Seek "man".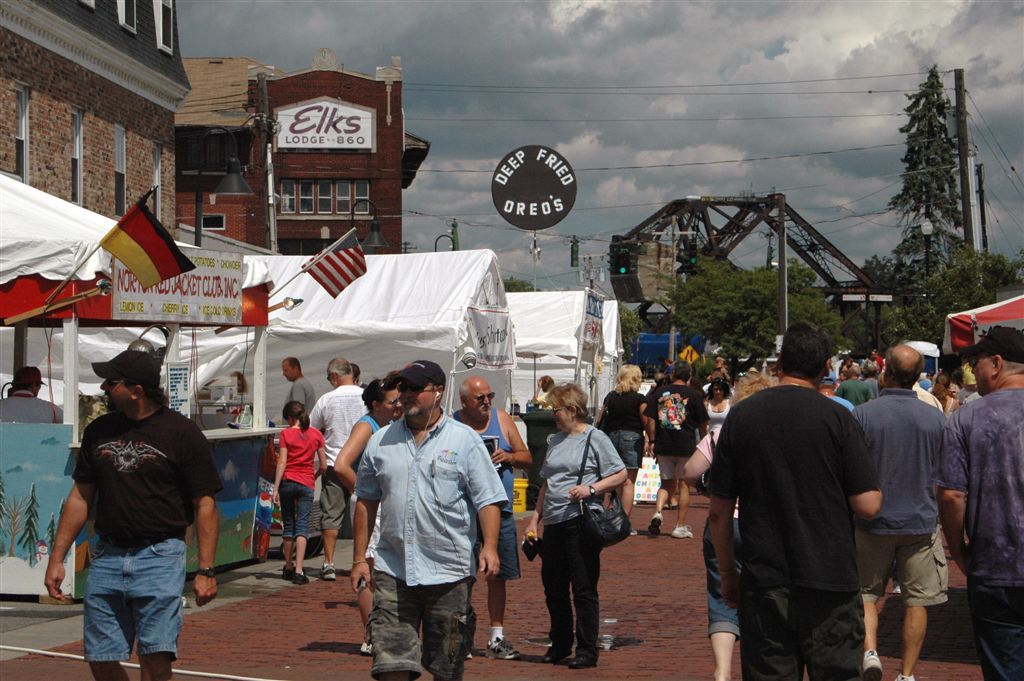
640, 360, 714, 532.
